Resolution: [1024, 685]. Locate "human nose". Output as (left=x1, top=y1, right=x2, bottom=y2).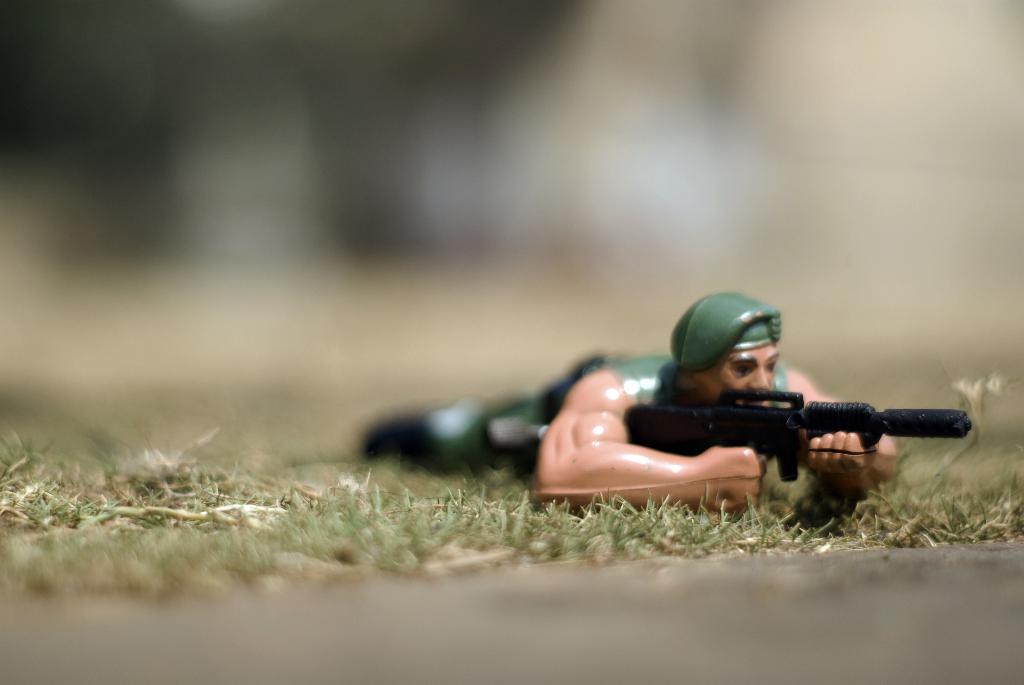
(left=748, top=370, right=771, bottom=386).
